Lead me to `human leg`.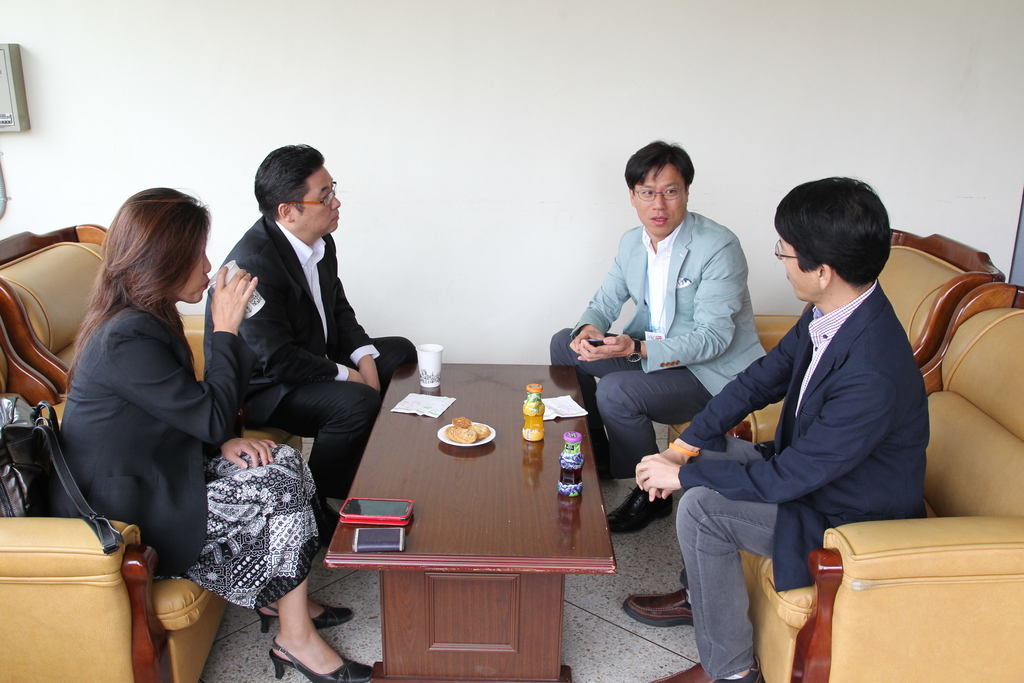
Lead to x1=632, y1=446, x2=783, y2=630.
